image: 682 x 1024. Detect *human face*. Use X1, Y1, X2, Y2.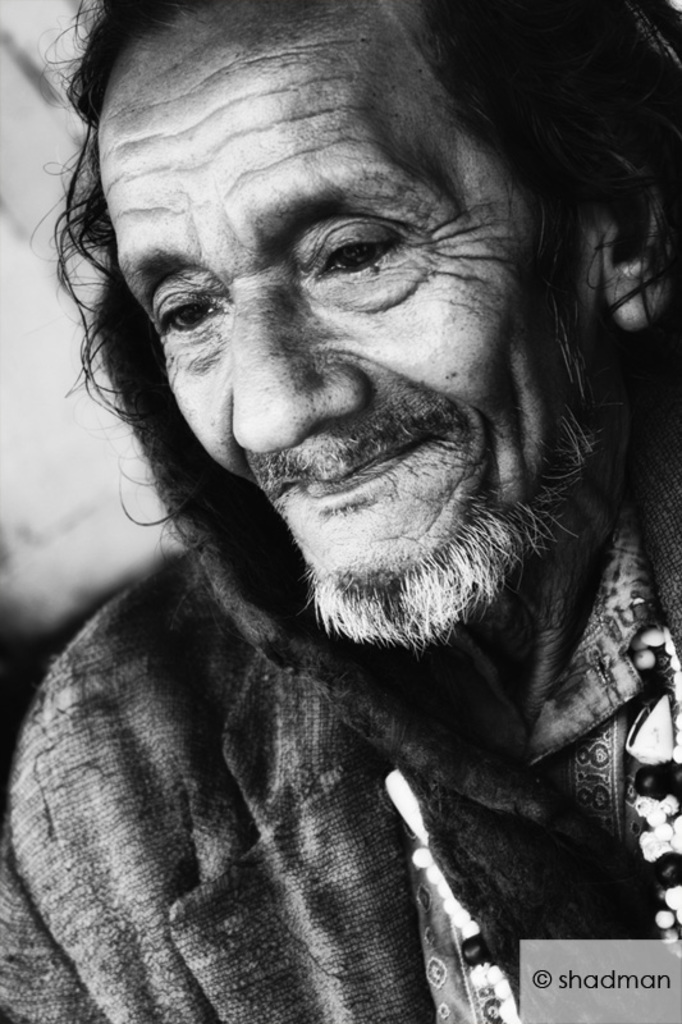
97, 0, 599, 645.
